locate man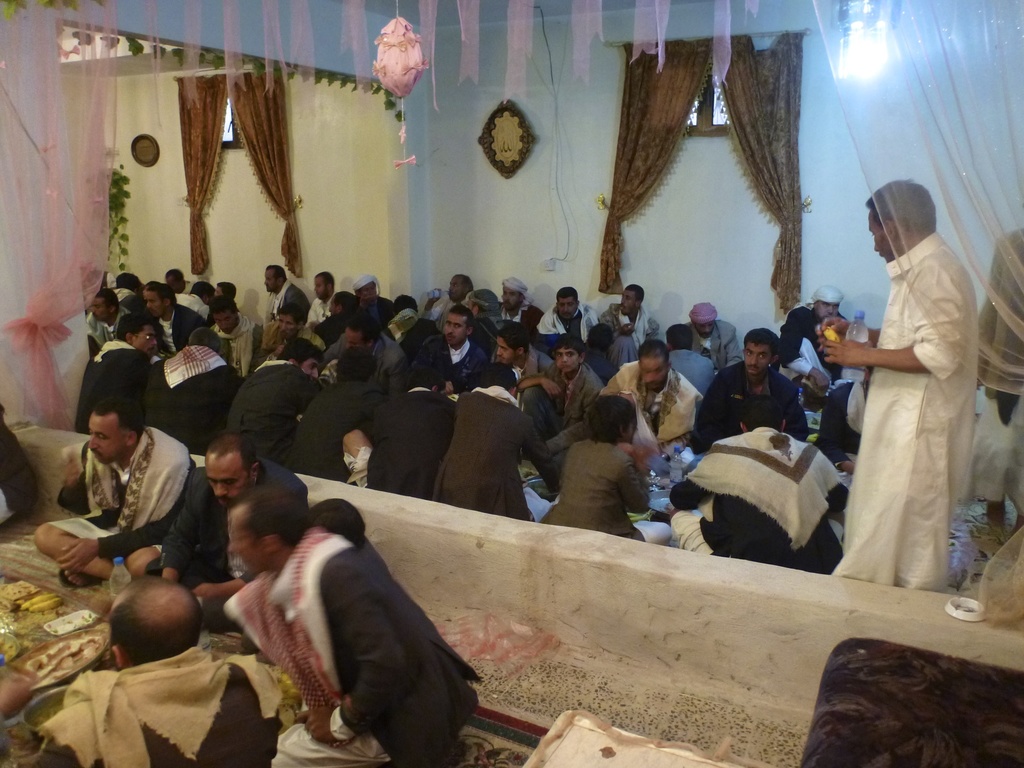
<bbox>494, 322, 541, 380</bbox>
